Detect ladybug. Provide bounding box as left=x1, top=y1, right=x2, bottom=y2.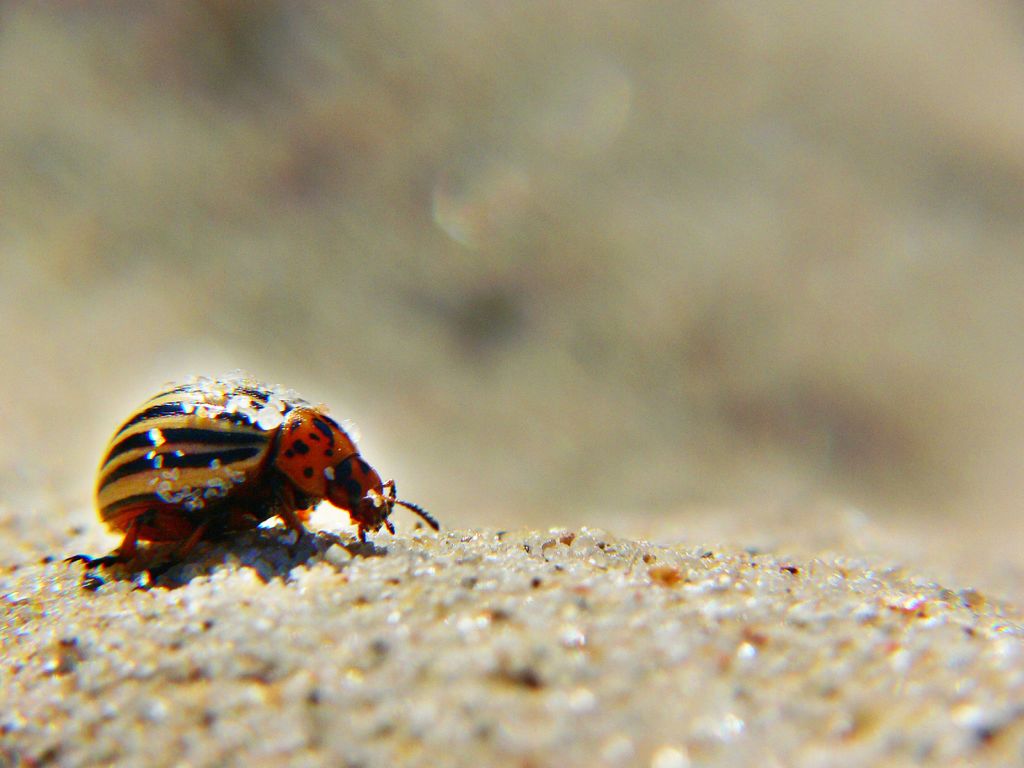
left=64, top=372, right=438, bottom=582.
